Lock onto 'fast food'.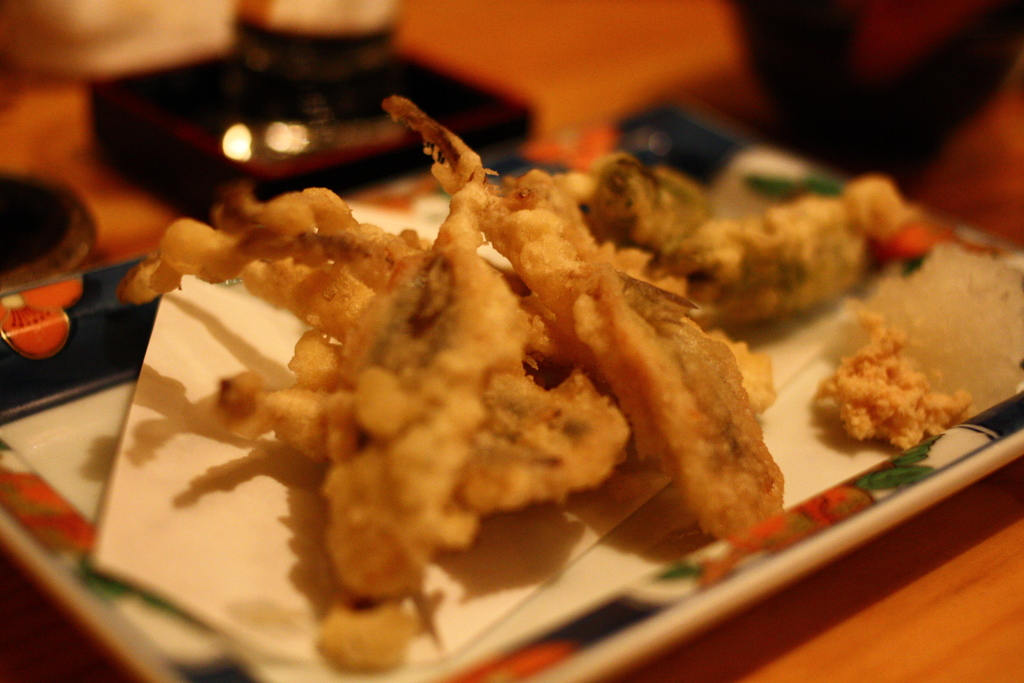
Locked: BBox(374, 104, 624, 664).
